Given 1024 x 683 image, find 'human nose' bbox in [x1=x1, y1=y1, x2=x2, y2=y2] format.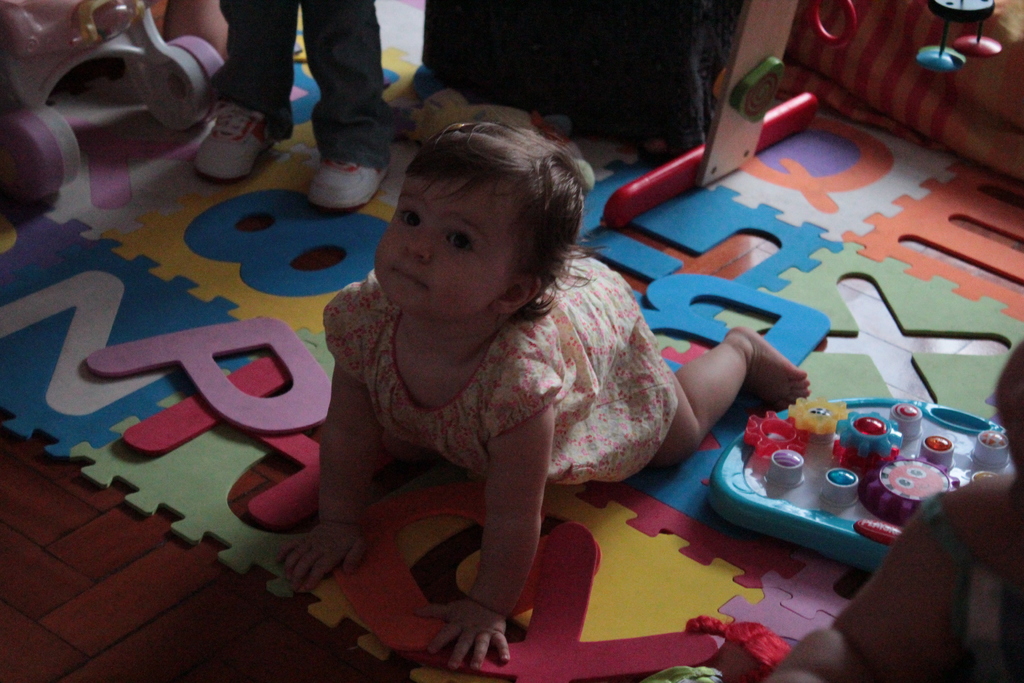
[x1=400, y1=218, x2=440, y2=265].
